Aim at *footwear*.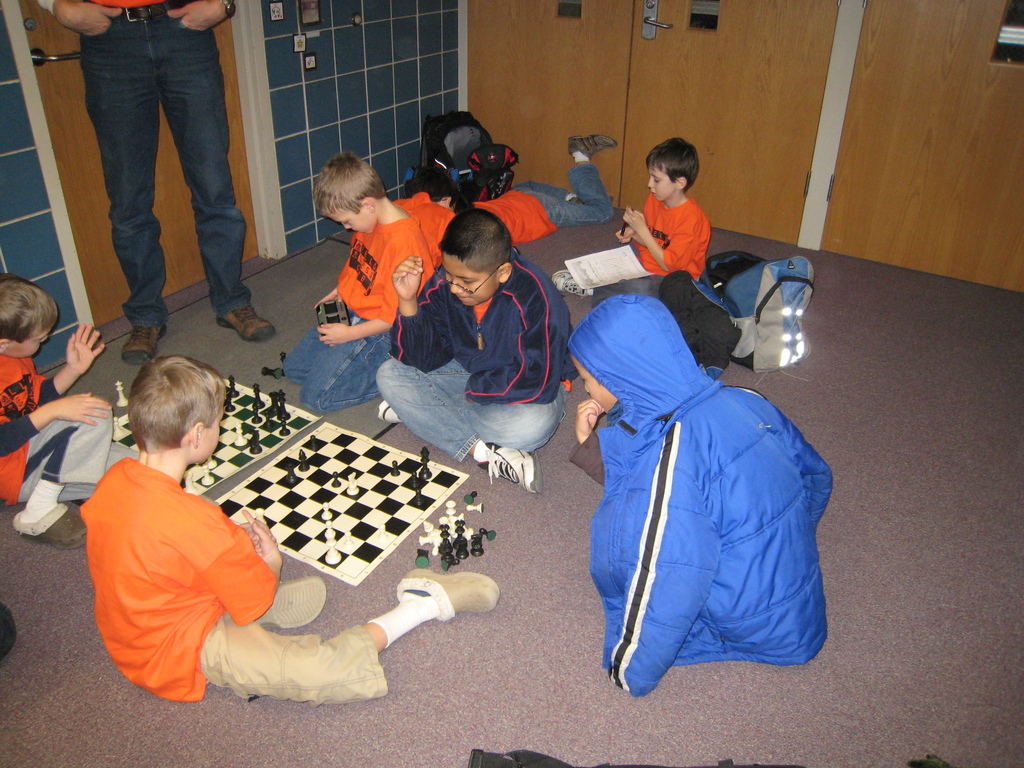
Aimed at (left=121, top=322, right=166, bottom=369).
